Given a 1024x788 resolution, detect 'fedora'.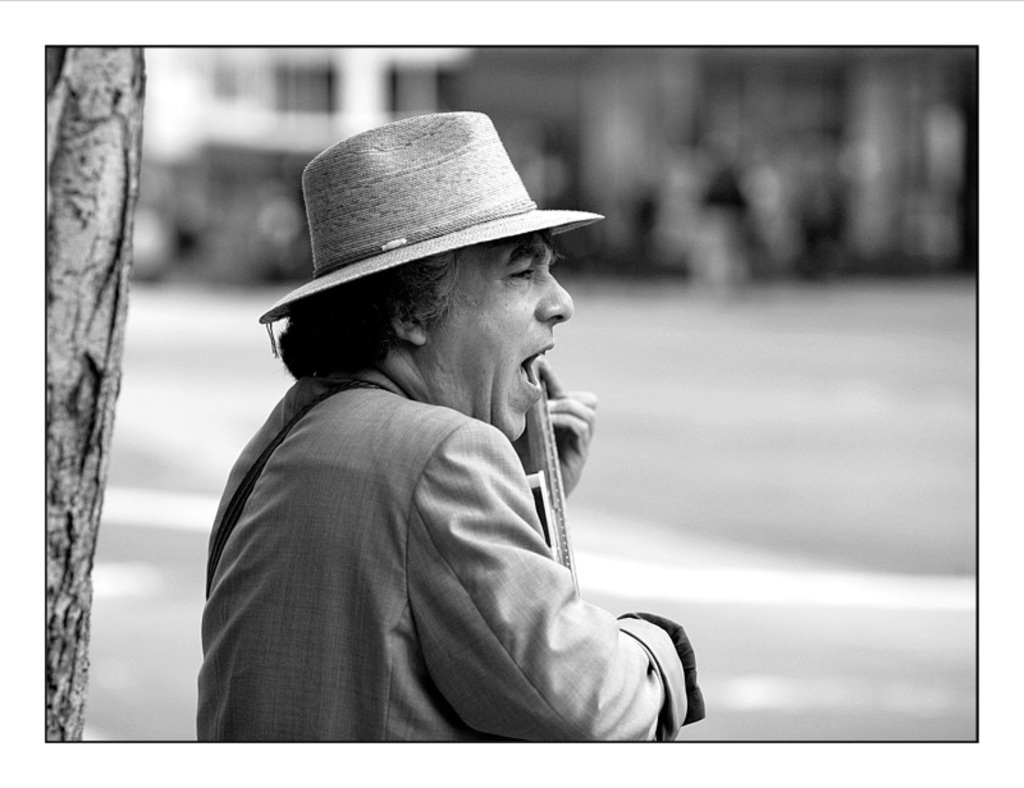
(261,104,607,327).
